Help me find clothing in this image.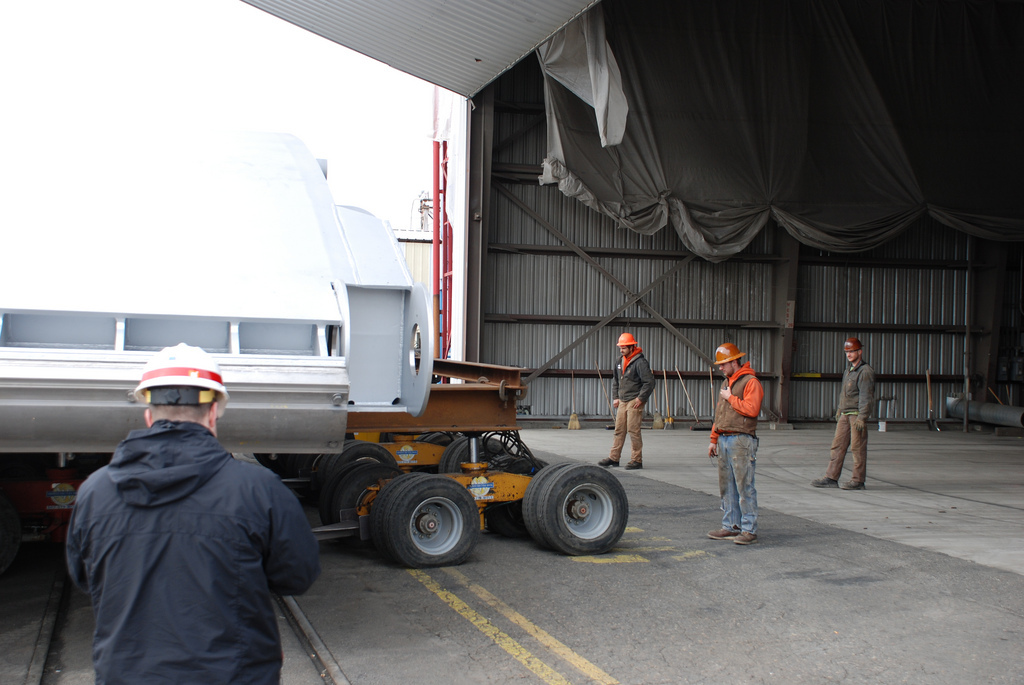
Found it: l=706, t=362, r=762, b=533.
